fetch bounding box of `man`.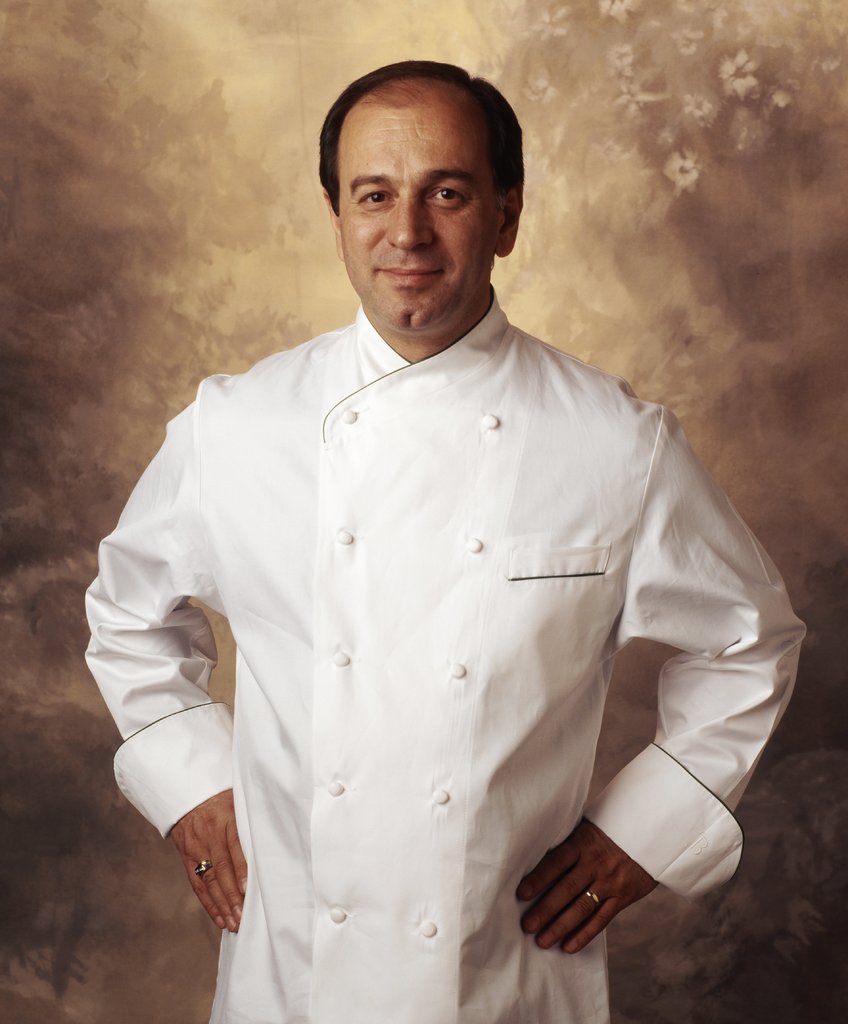
Bbox: [x1=80, y1=59, x2=804, y2=1023].
